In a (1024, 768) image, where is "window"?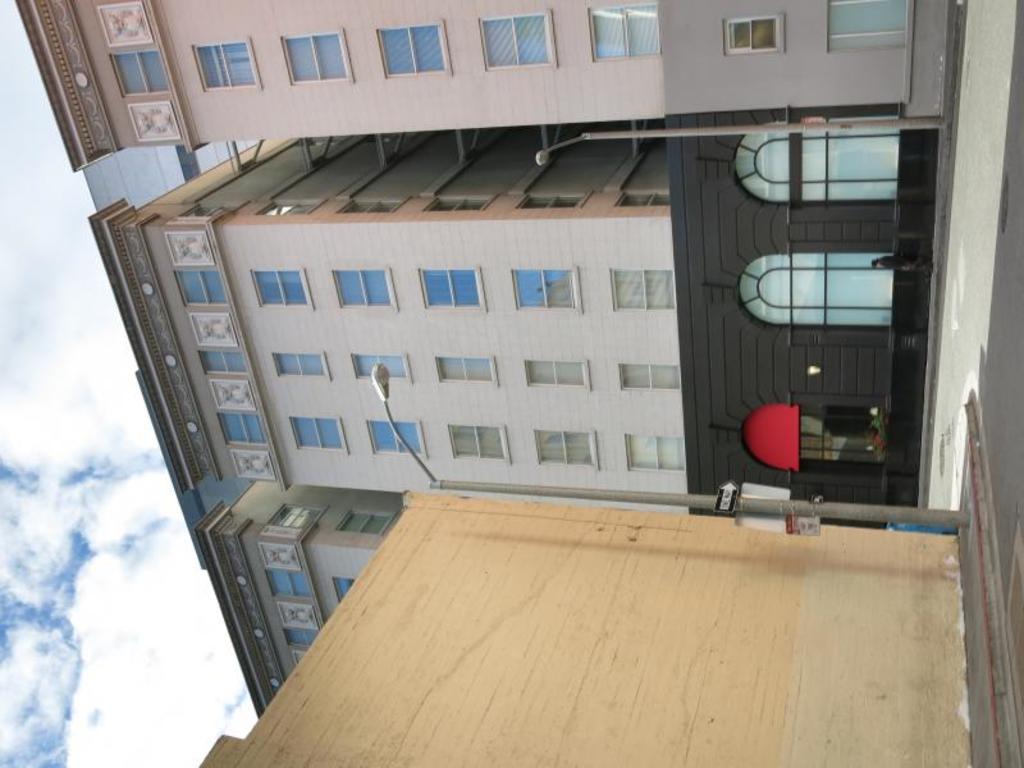
737 255 896 330.
